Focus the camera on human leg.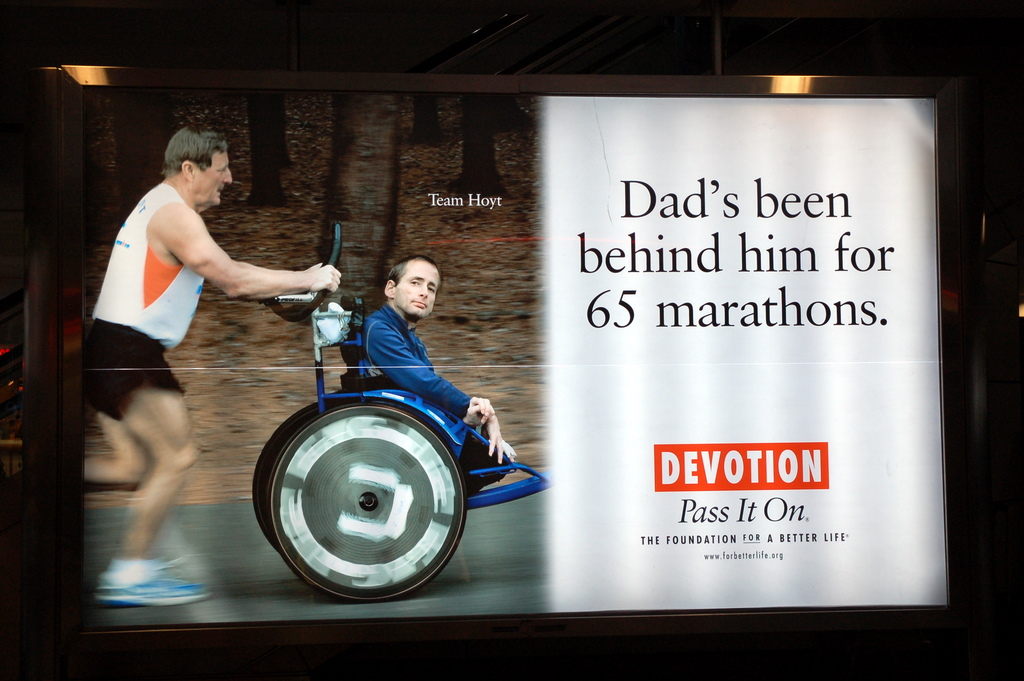
Focus region: 99 336 185 599.
